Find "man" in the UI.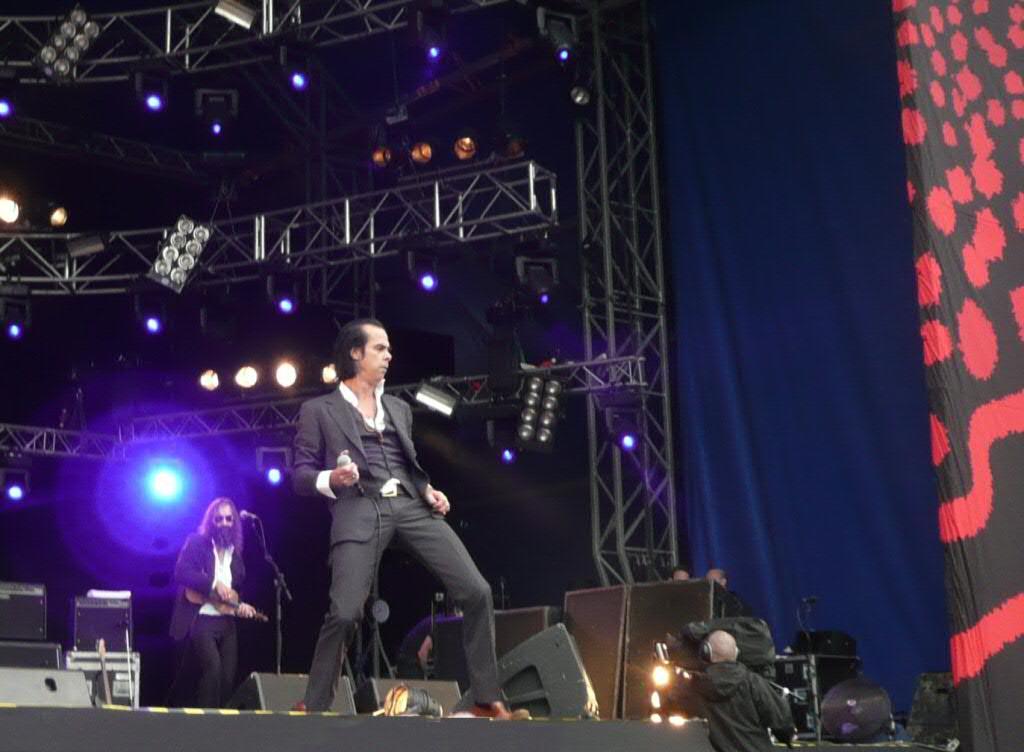
UI element at <bbox>171, 494, 256, 705</bbox>.
